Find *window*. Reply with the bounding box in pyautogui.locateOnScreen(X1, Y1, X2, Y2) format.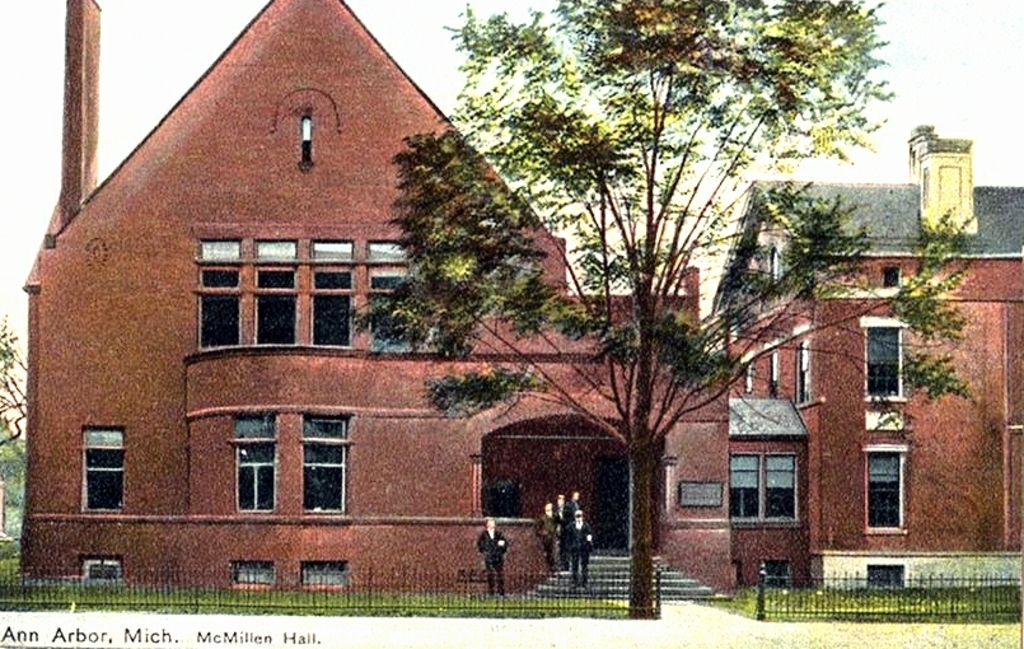
pyautogui.locateOnScreen(230, 408, 277, 510).
